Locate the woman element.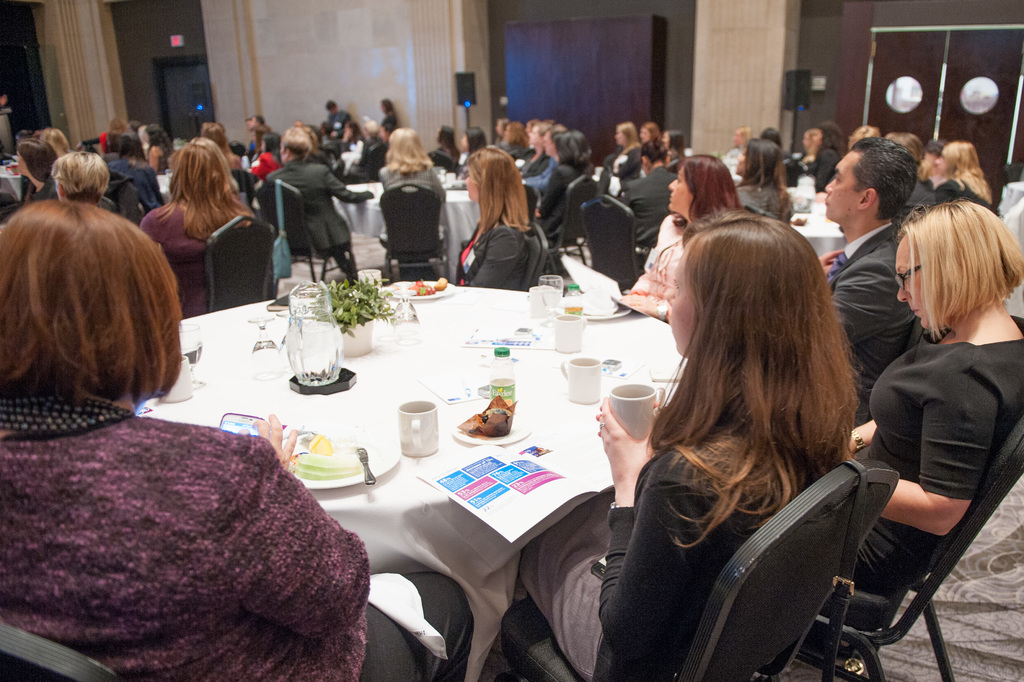
Element bbox: region(934, 142, 998, 214).
